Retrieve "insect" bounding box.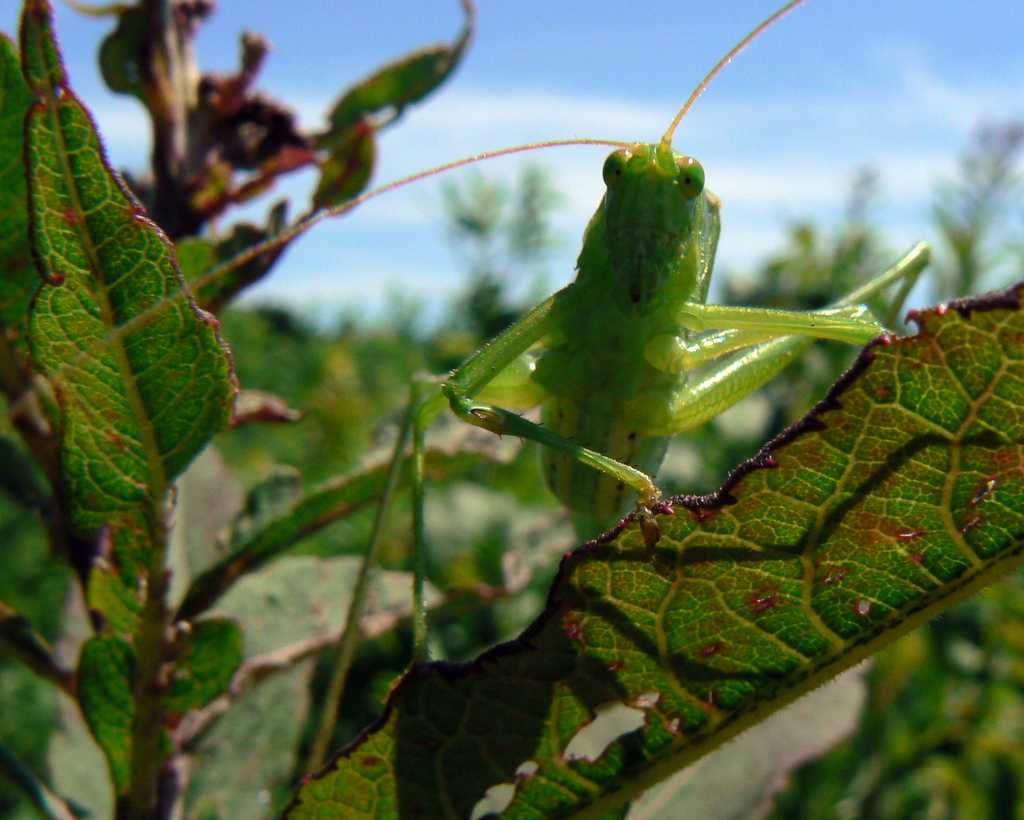
Bounding box: [0, 0, 937, 773].
